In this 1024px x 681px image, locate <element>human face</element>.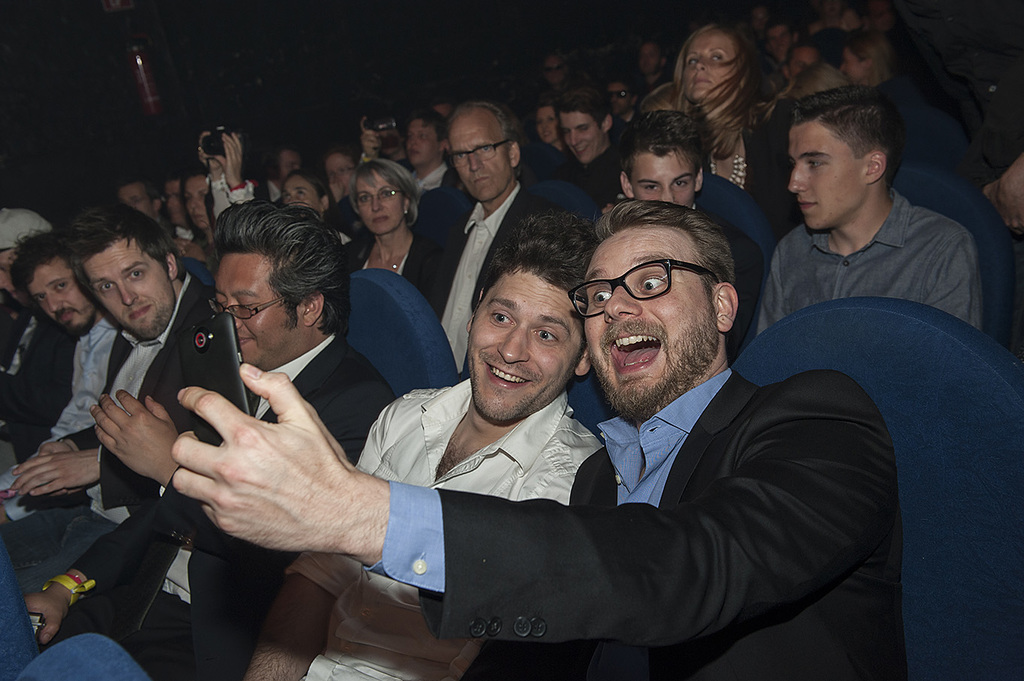
Bounding box: rect(86, 238, 175, 337).
